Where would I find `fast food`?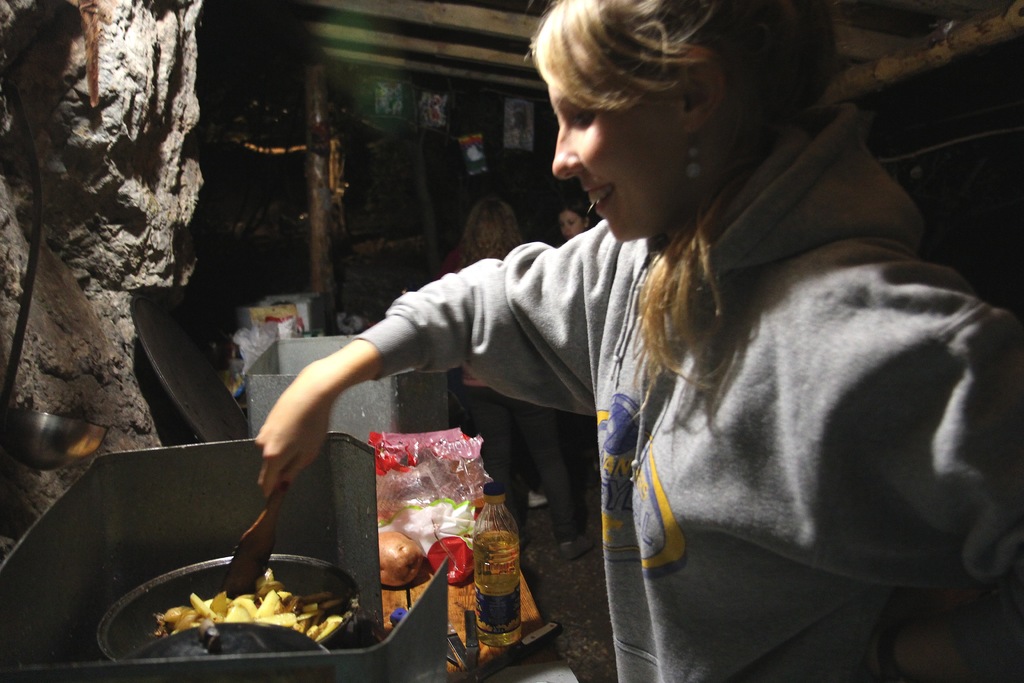
At crop(146, 567, 350, 640).
